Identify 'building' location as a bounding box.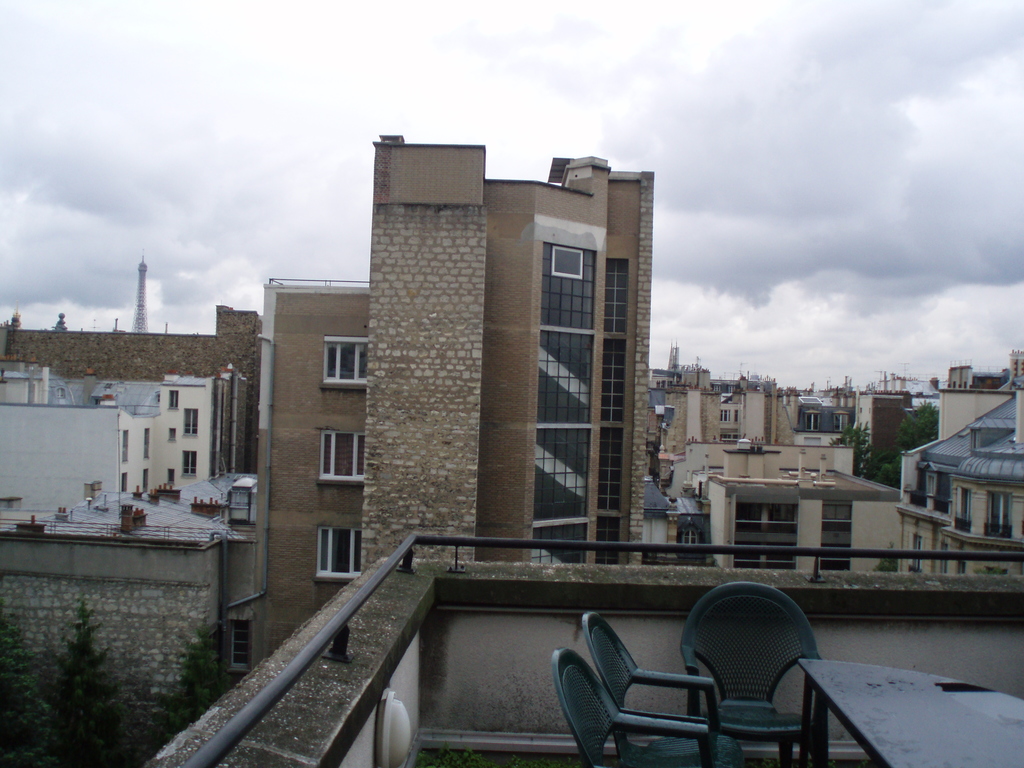
region(0, 305, 262, 474).
